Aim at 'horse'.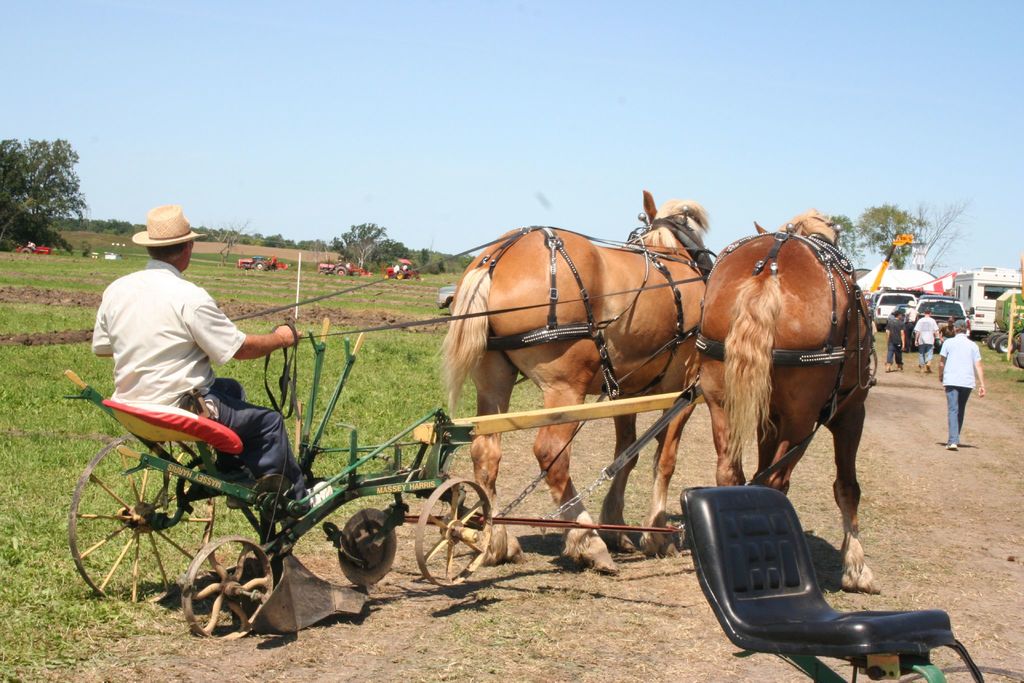
Aimed at (left=442, top=185, right=712, bottom=573).
